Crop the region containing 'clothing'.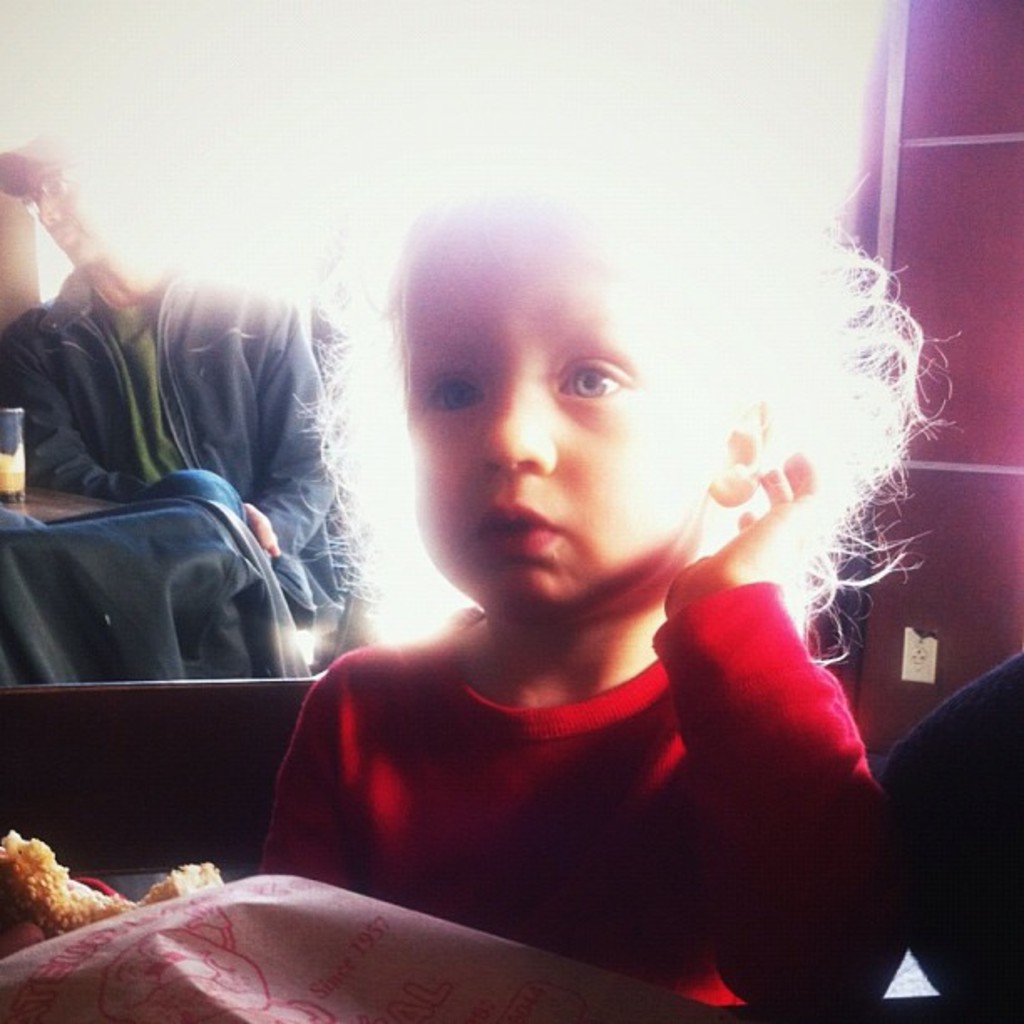
Crop region: 0:269:361:674.
